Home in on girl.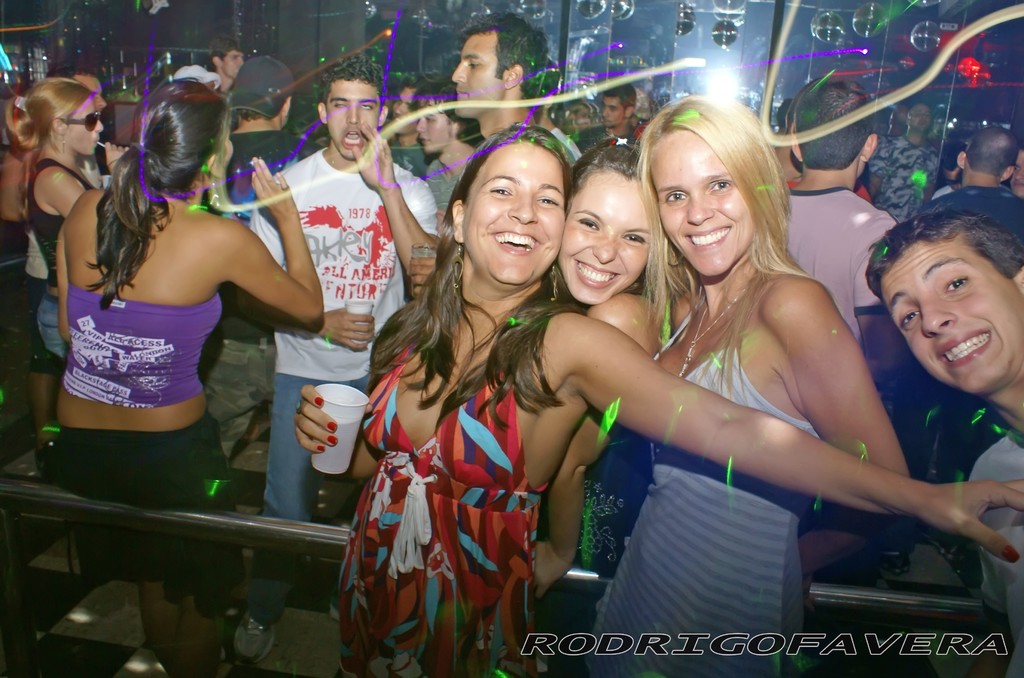
Homed in at x1=6 y1=79 x2=127 y2=458.
